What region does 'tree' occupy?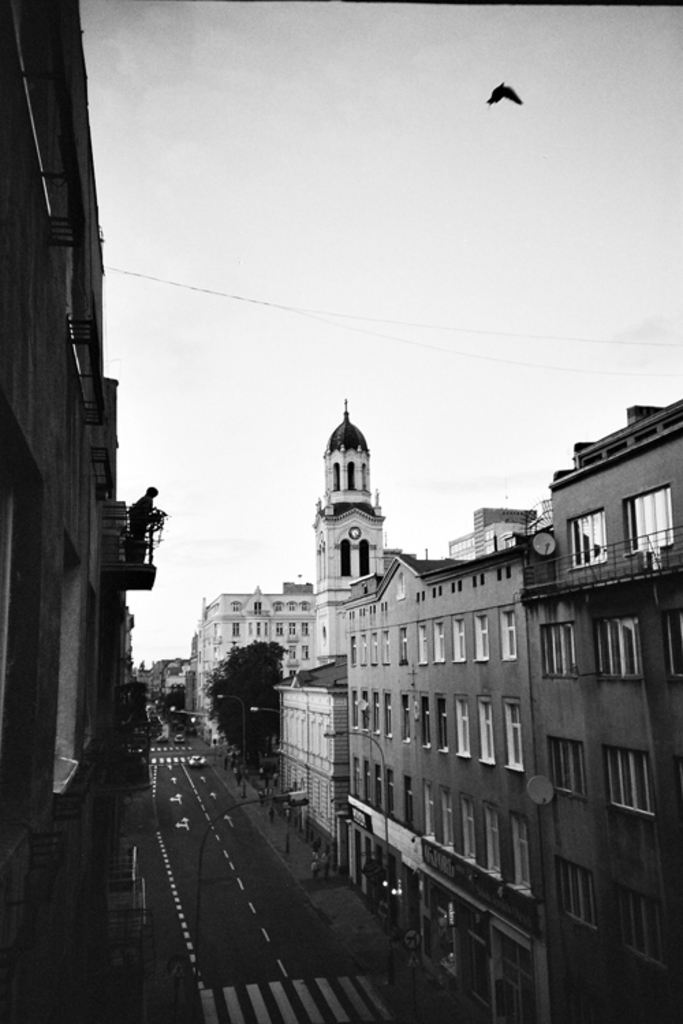
(201, 636, 284, 766).
